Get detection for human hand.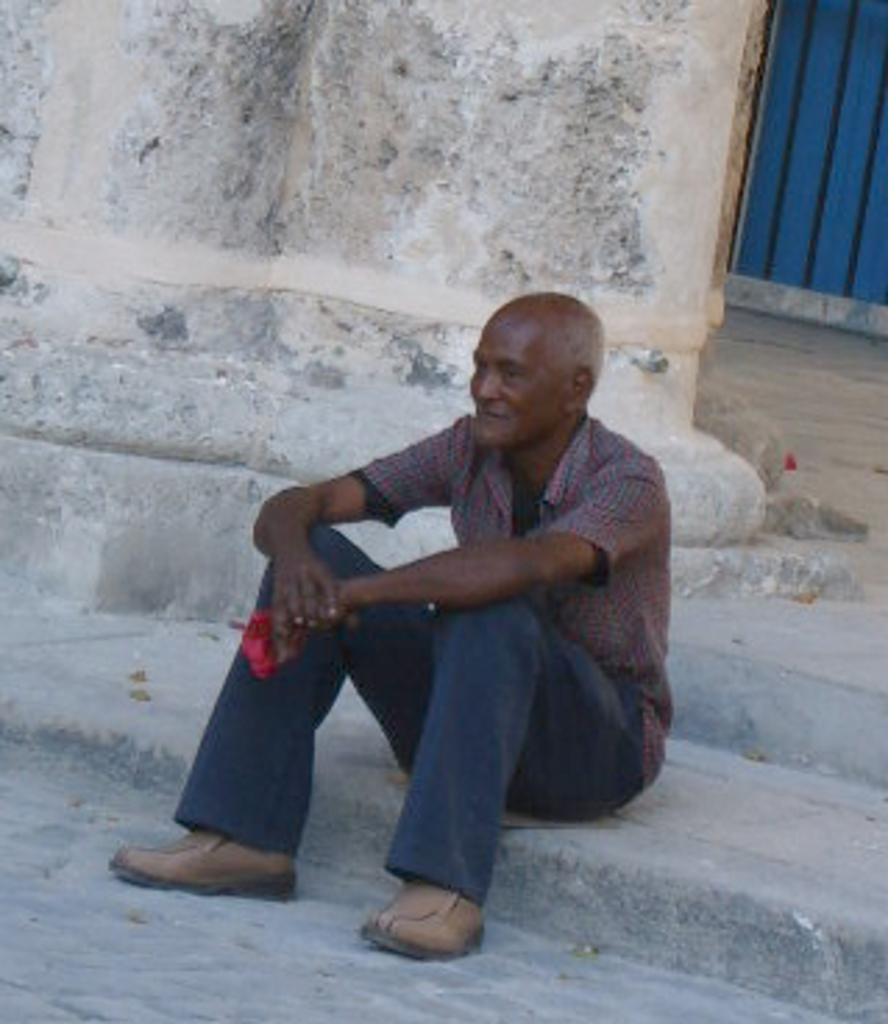
Detection: x1=267, y1=548, x2=345, y2=643.
